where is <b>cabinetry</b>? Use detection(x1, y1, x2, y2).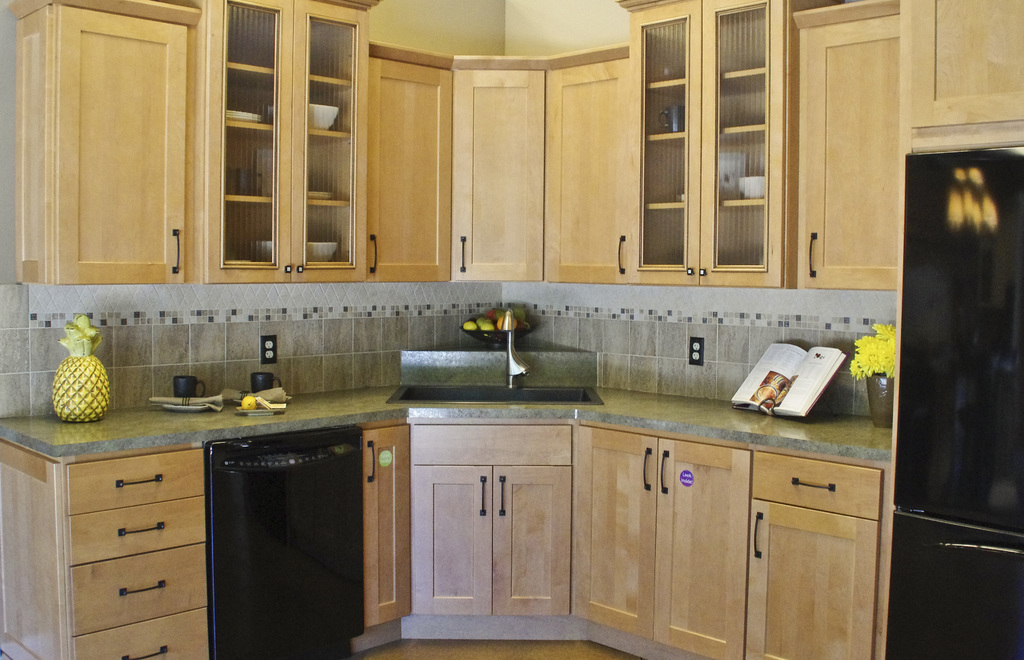
detection(543, 50, 636, 280).
